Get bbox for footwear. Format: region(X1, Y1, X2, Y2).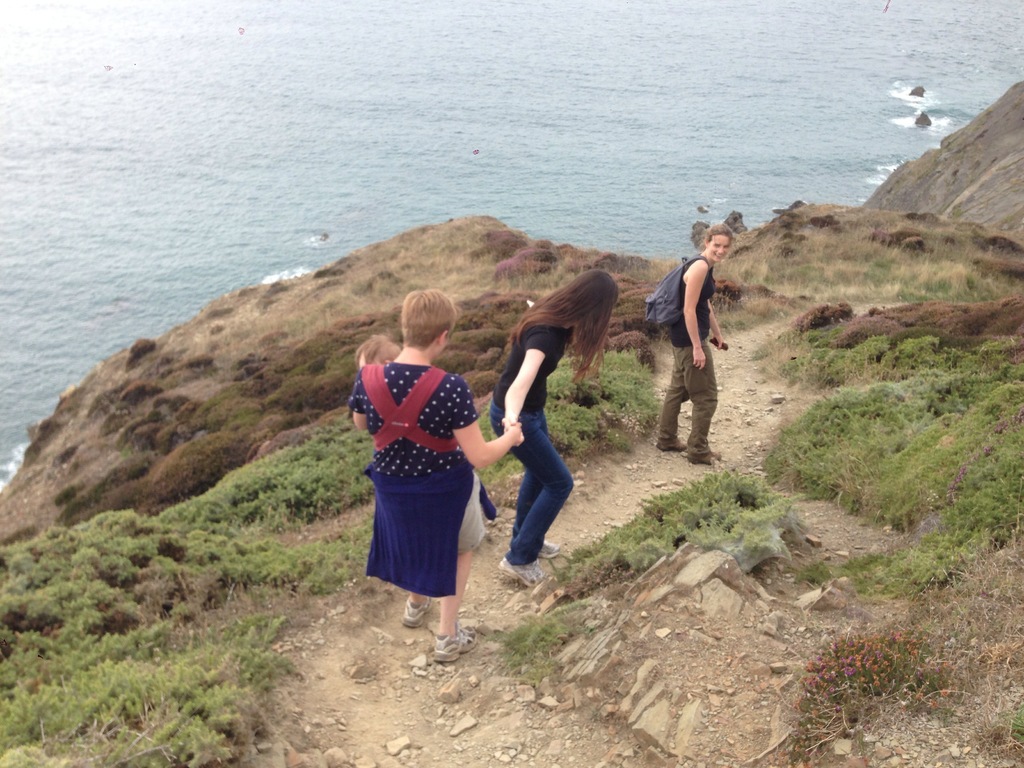
region(687, 450, 722, 463).
